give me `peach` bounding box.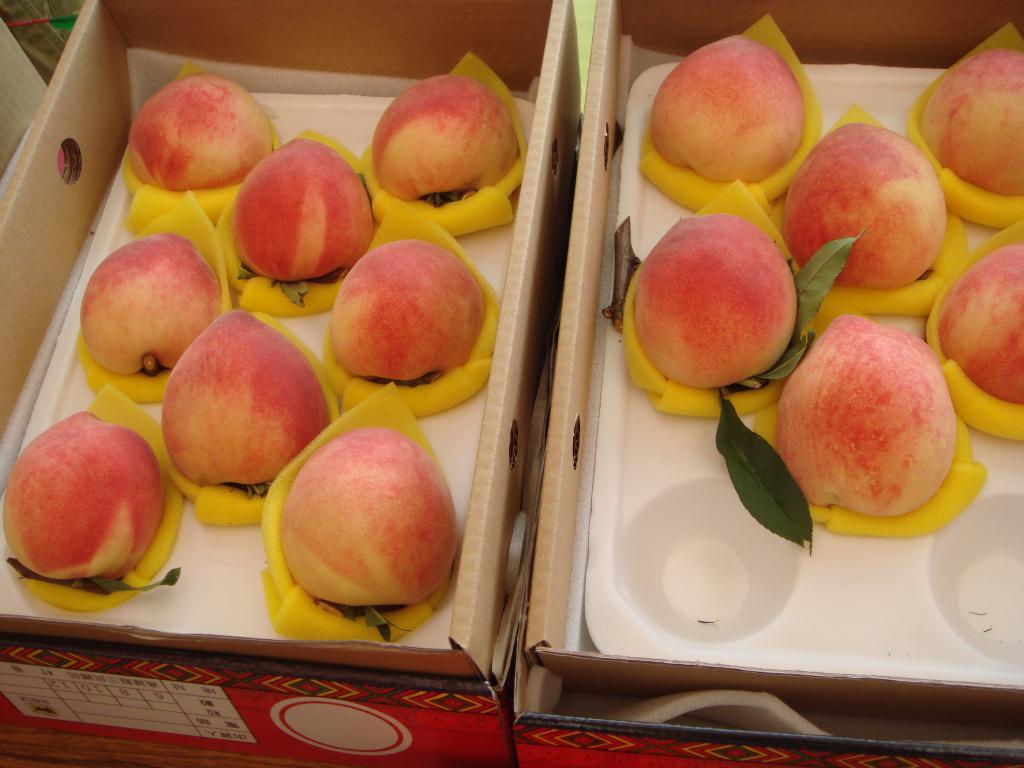
(left=784, top=119, right=944, bottom=287).
